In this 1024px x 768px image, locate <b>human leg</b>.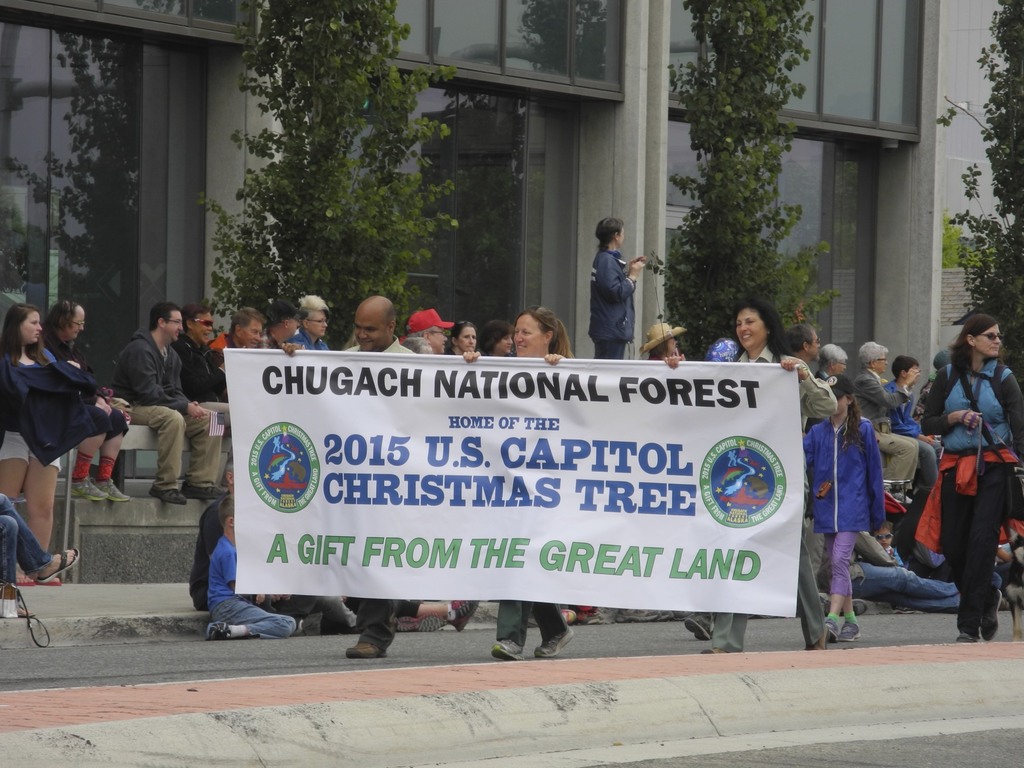
Bounding box: (left=182, top=412, right=225, bottom=495).
